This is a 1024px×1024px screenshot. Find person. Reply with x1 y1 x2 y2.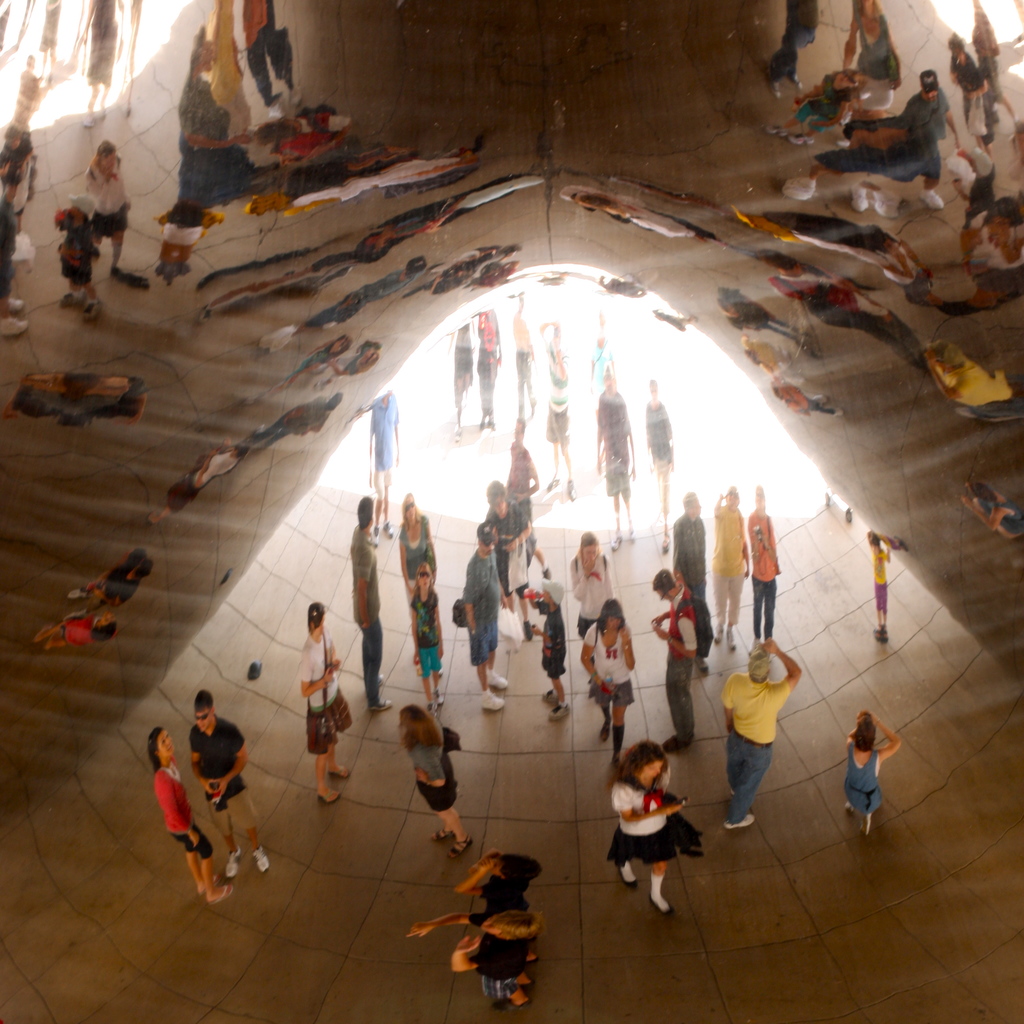
480 312 495 423.
